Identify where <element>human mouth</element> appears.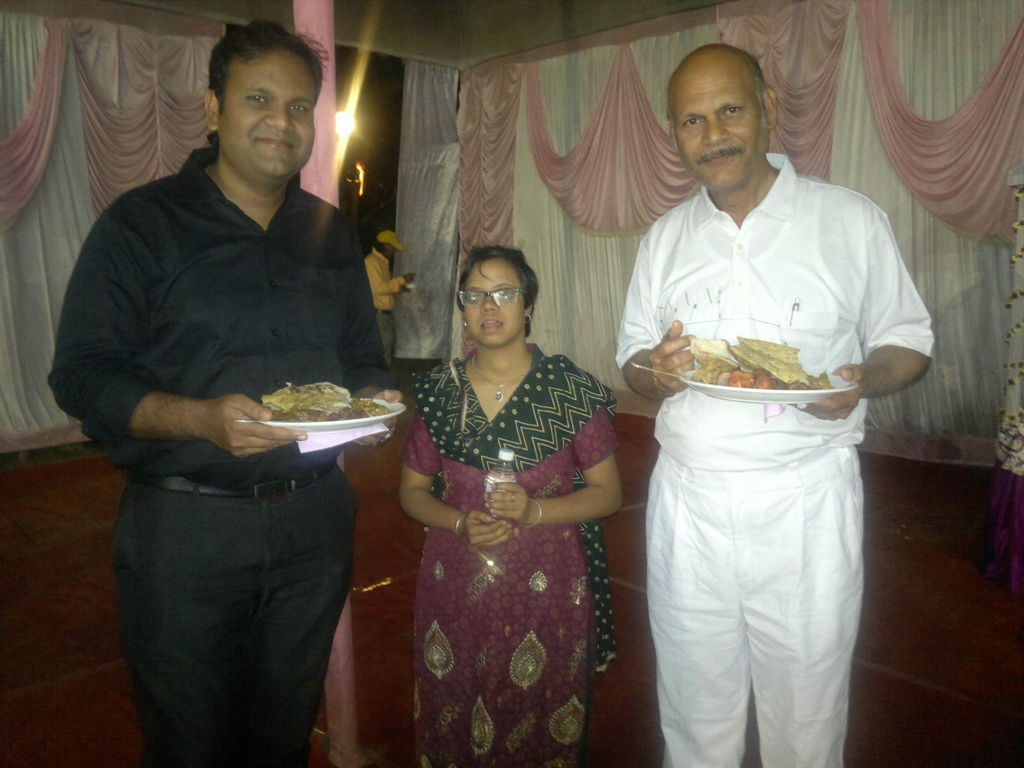
Appears at <bbox>243, 132, 301, 152</bbox>.
